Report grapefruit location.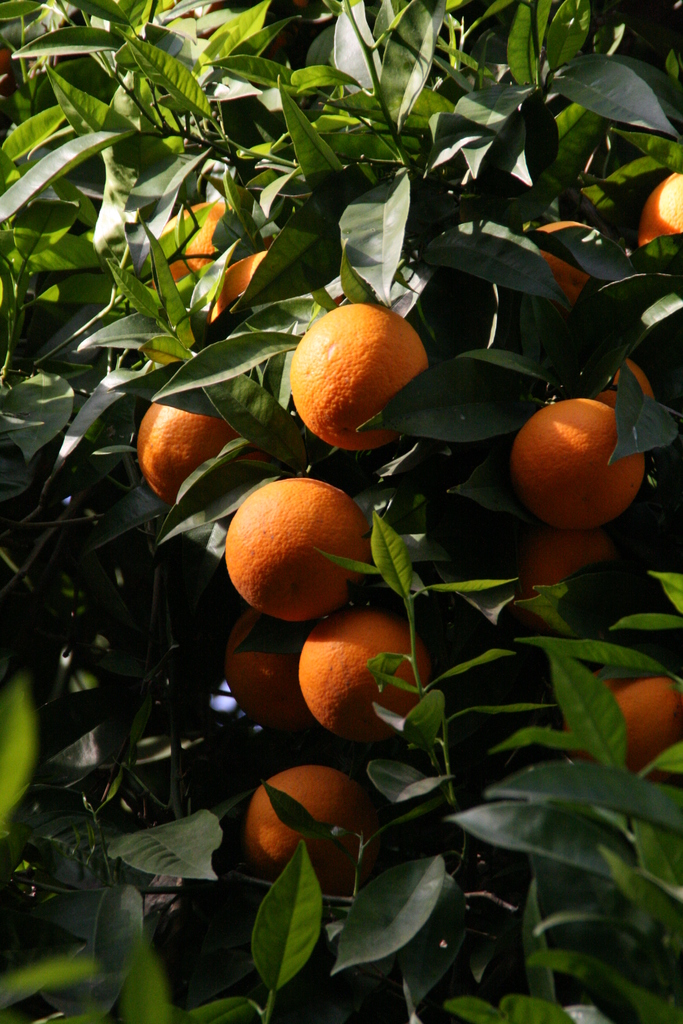
Report: select_region(246, 758, 377, 892).
